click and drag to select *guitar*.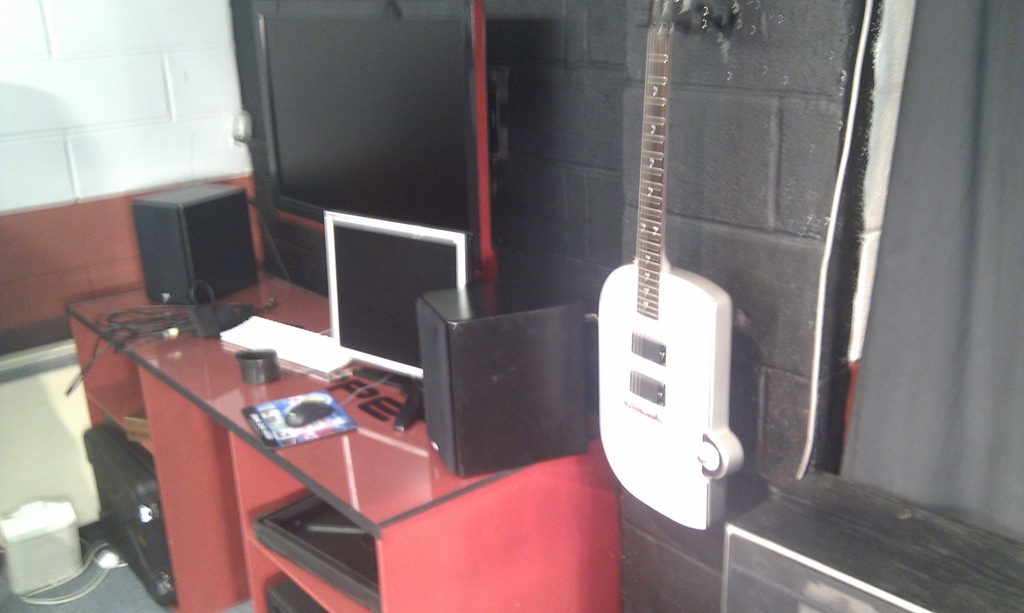
Selection: BBox(598, 0, 737, 529).
